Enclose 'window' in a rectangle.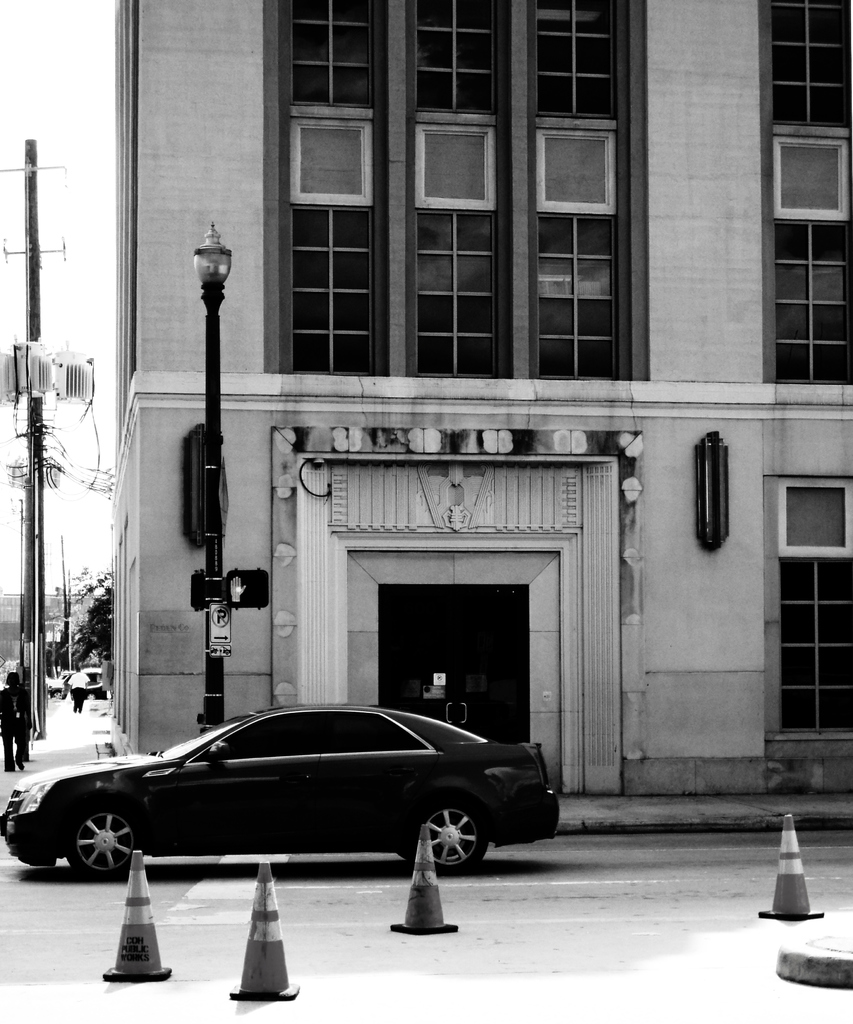
417 0 503 109.
